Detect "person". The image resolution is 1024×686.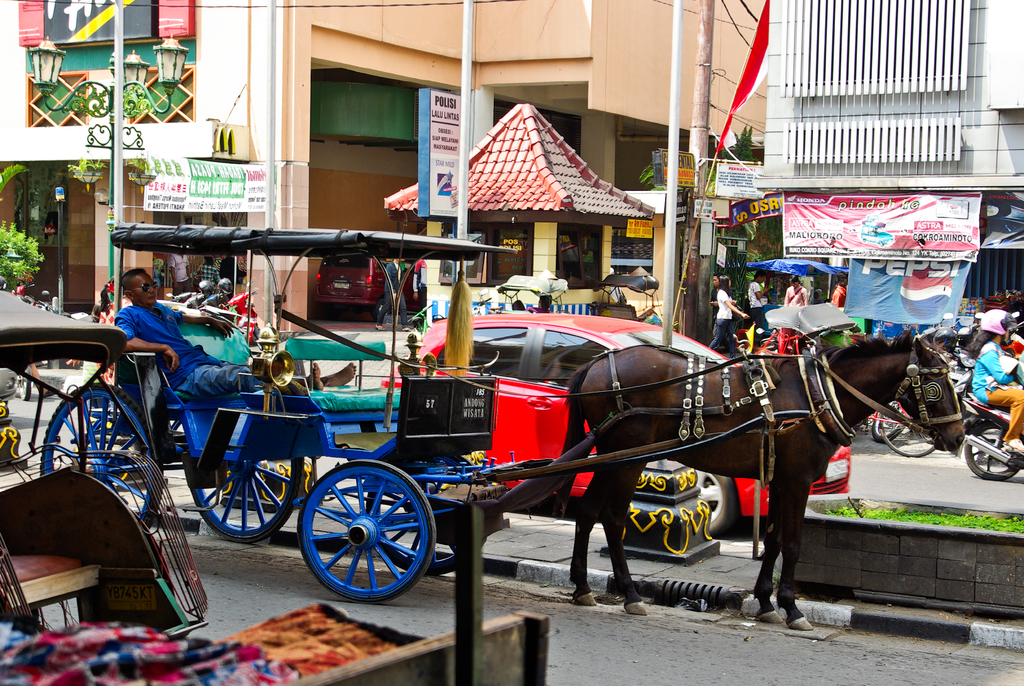
[x1=963, y1=304, x2=1023, y2=449].
